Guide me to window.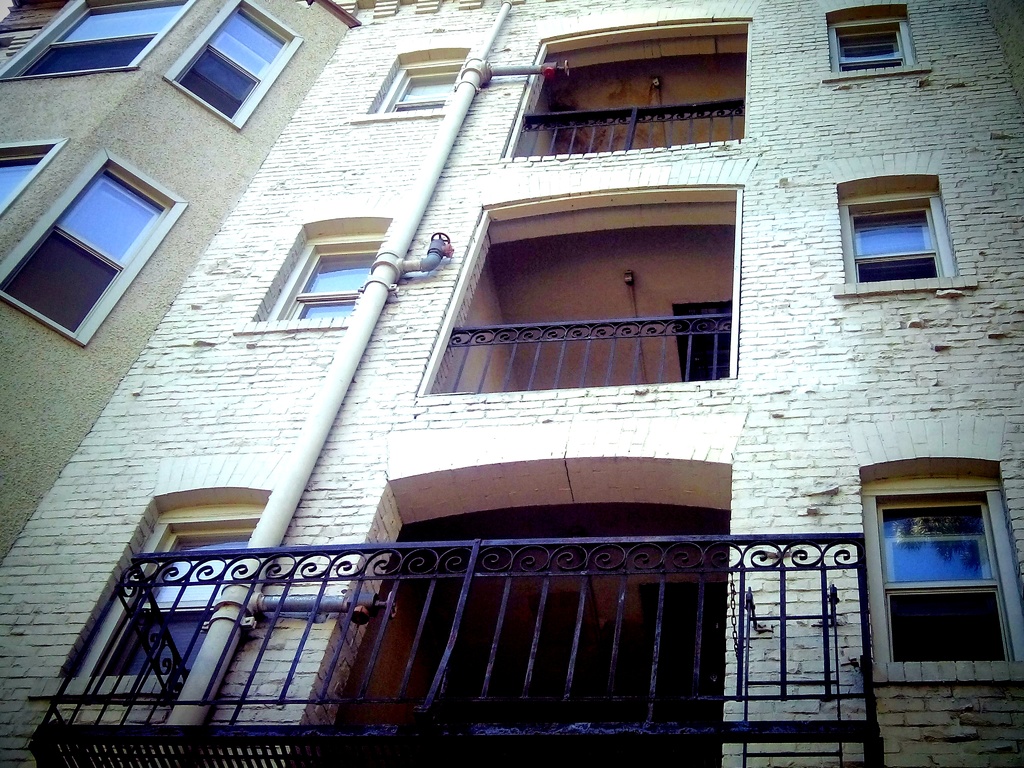
Guidance: {"left": 825, "top": 12, "right": 908, "bottom": 73}.
